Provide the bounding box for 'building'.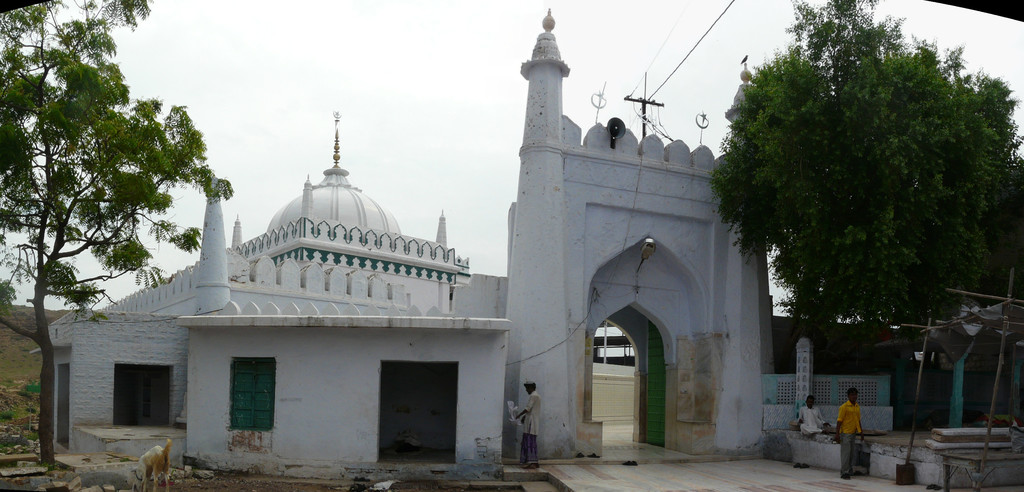
33, 7, 1023, 468.
